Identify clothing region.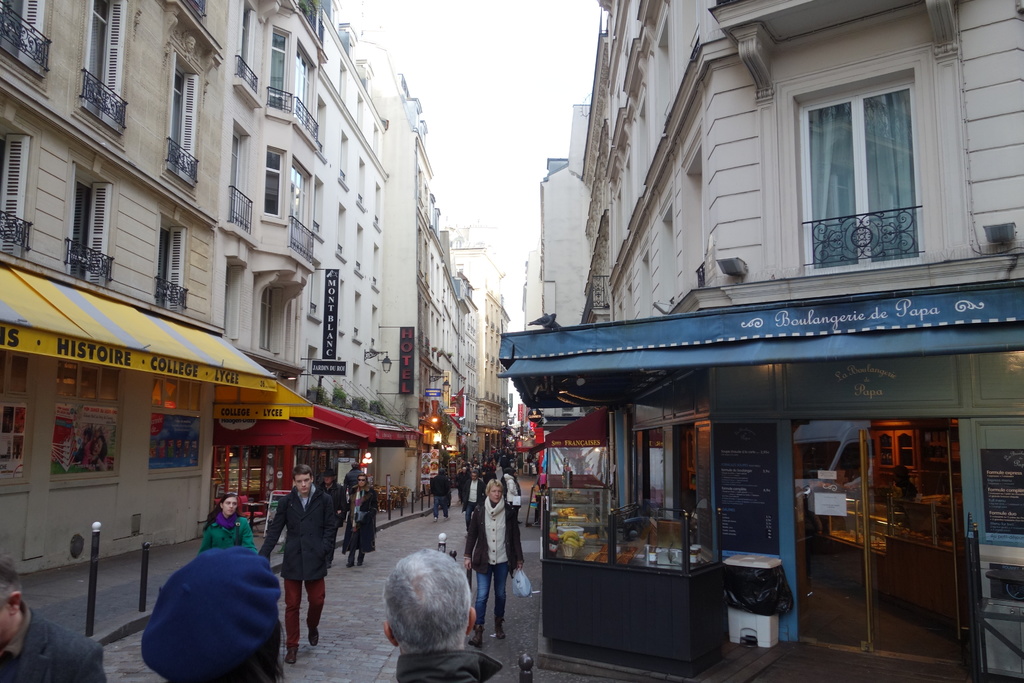
Region: x1=429, y1=473, x2=450, y2=521.
